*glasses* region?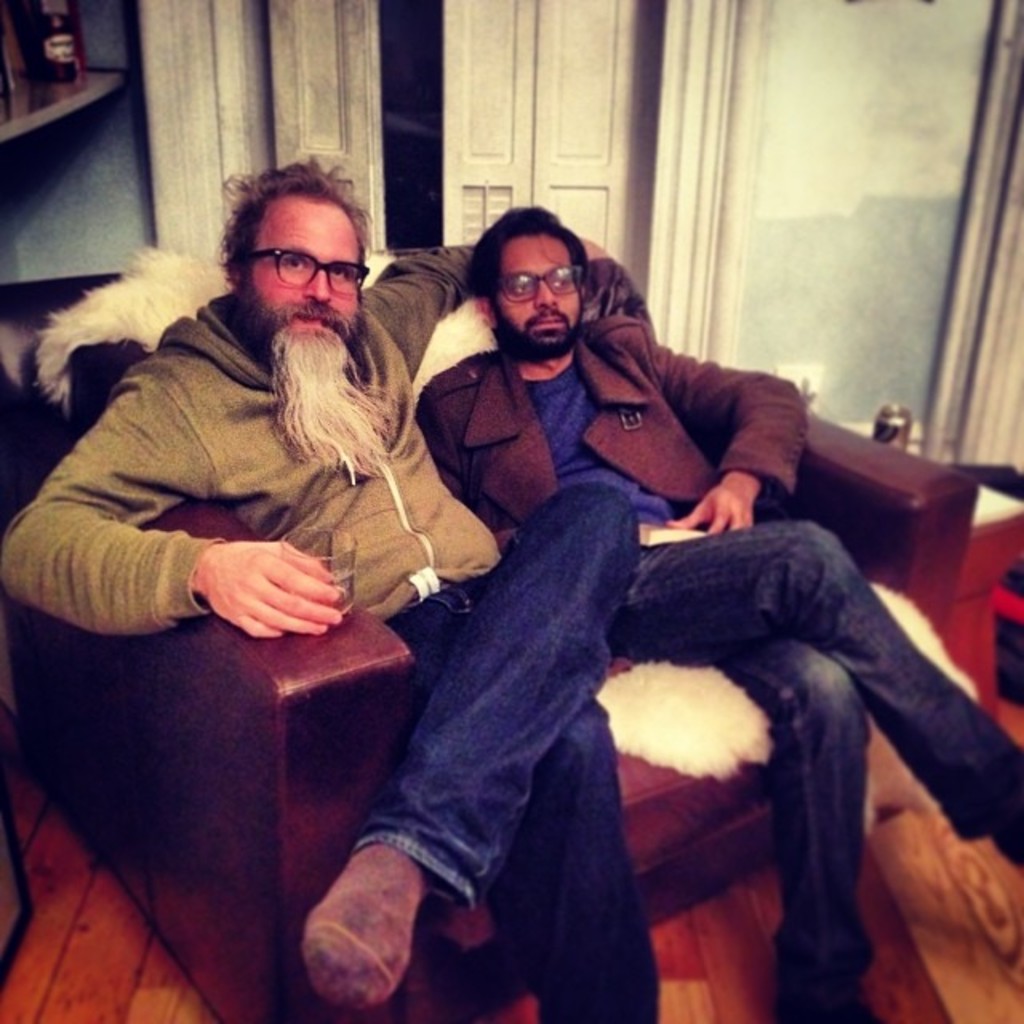
pyautogui.locateOnScreen(211, 235, 378, 296)
